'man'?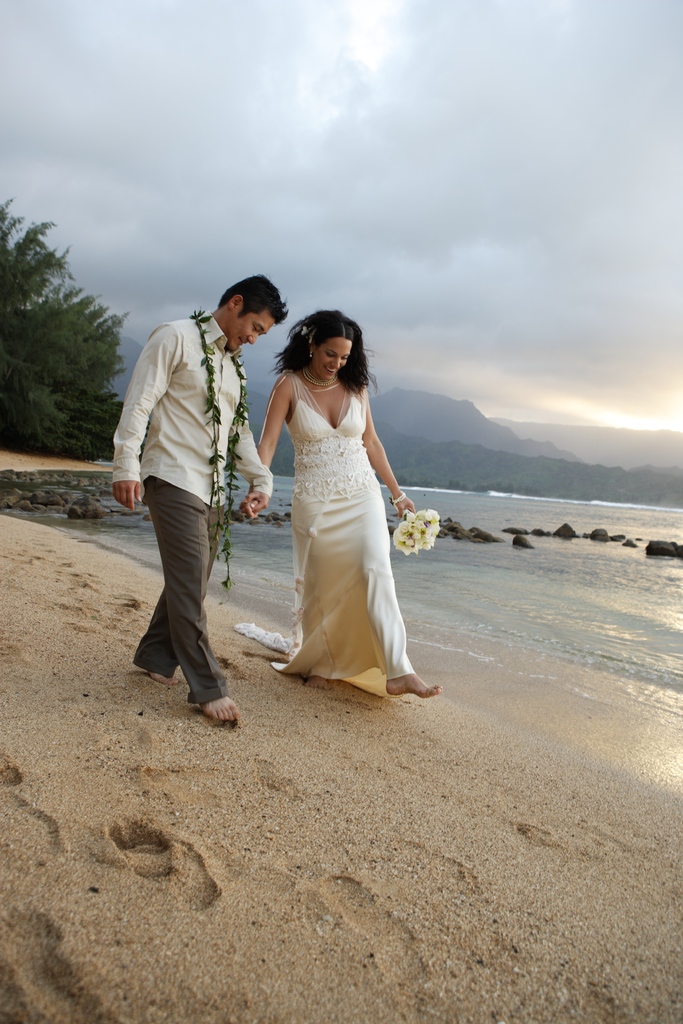
Rect(115, 262, 266, 730)
